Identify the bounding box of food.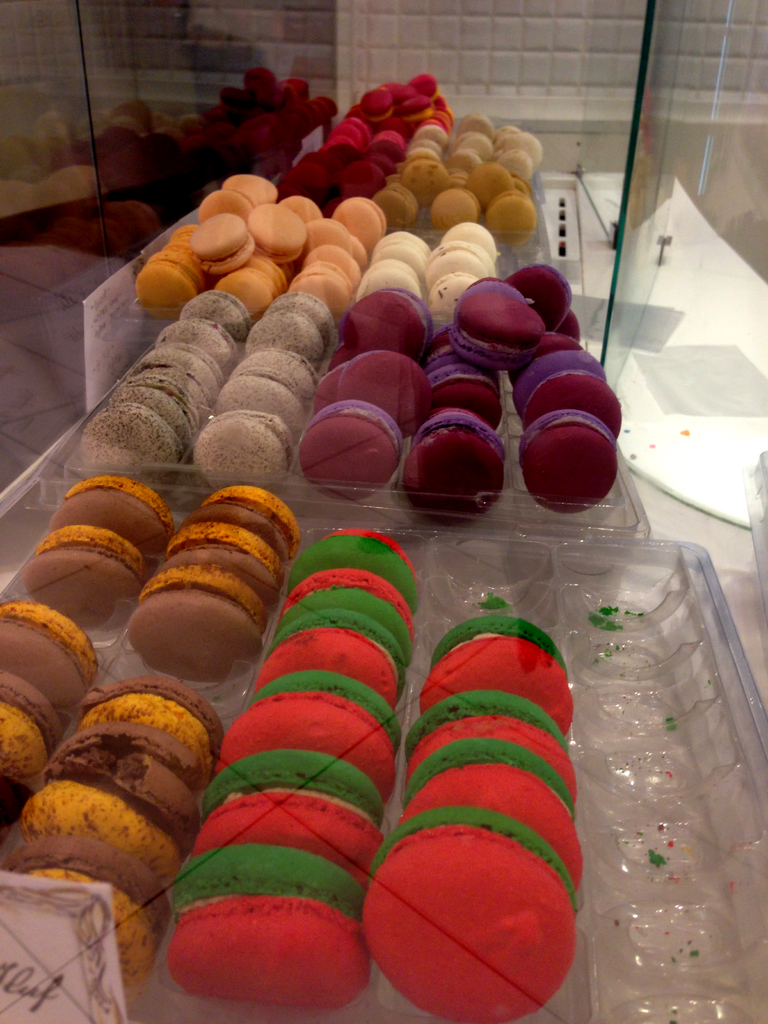
x1=244 y1=307 x2=330 y2=374.
